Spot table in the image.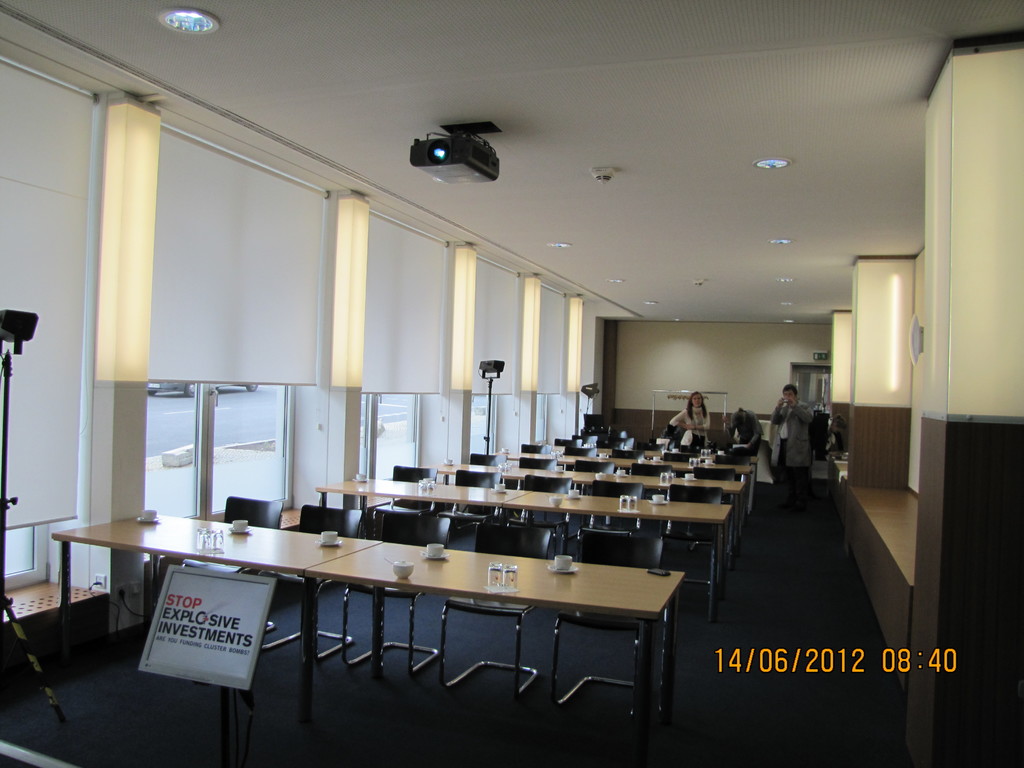
table found at (left=316, top=475, right=731, bottom=618).
